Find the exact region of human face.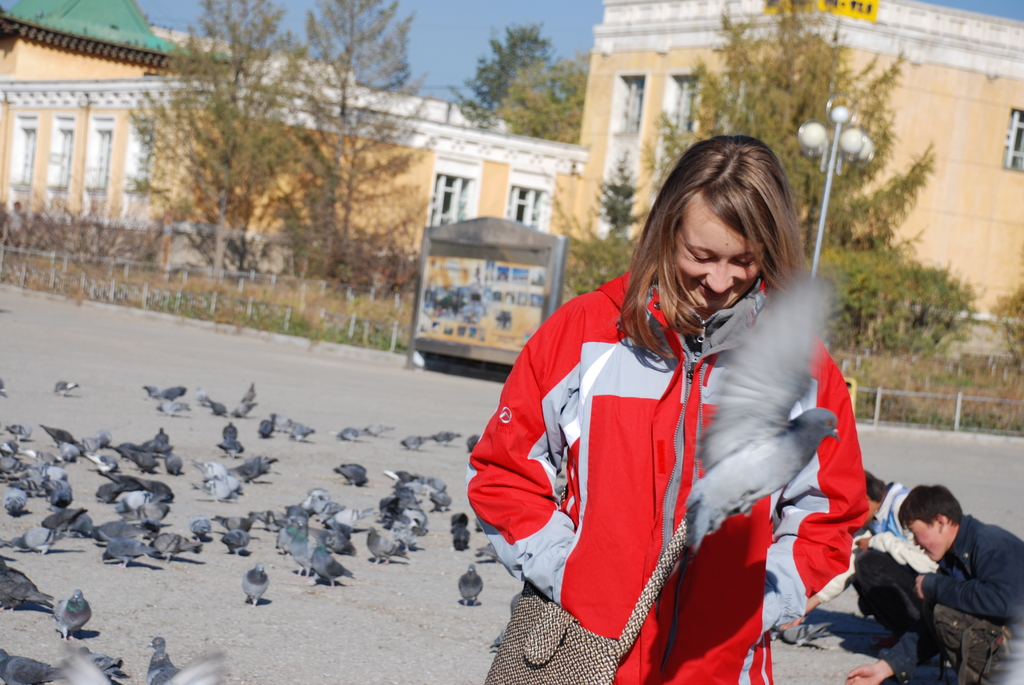
Exact region: 900, 510, 959, 562.
